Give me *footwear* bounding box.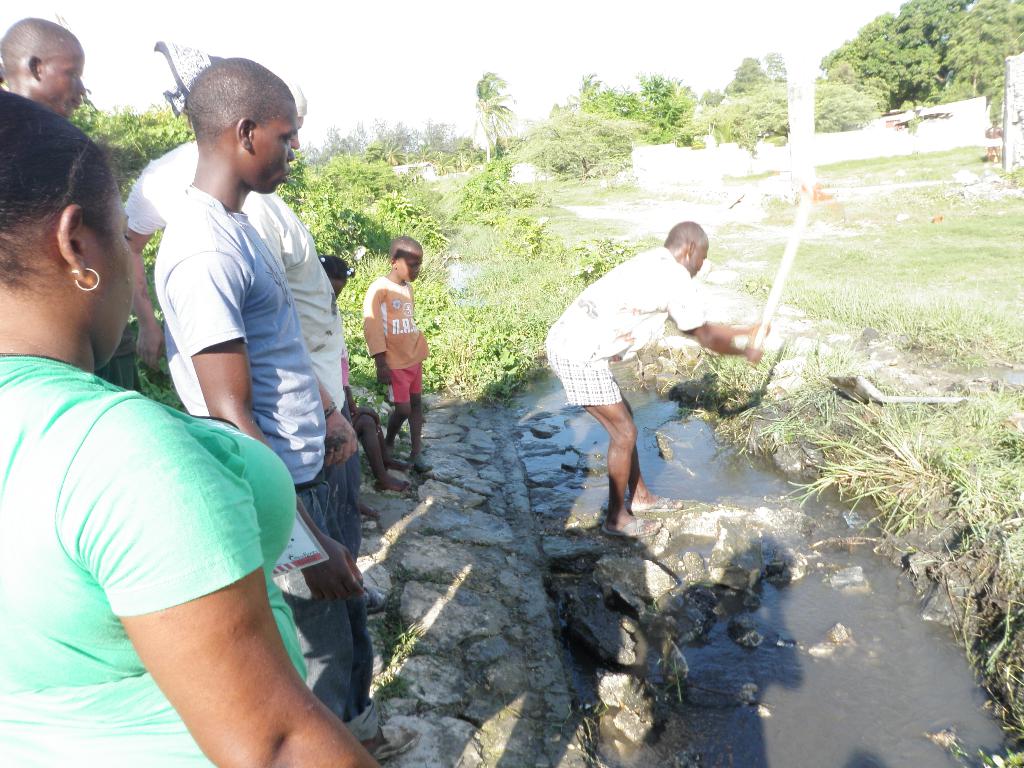
left=596, top=514, right=666, bottom=536.
